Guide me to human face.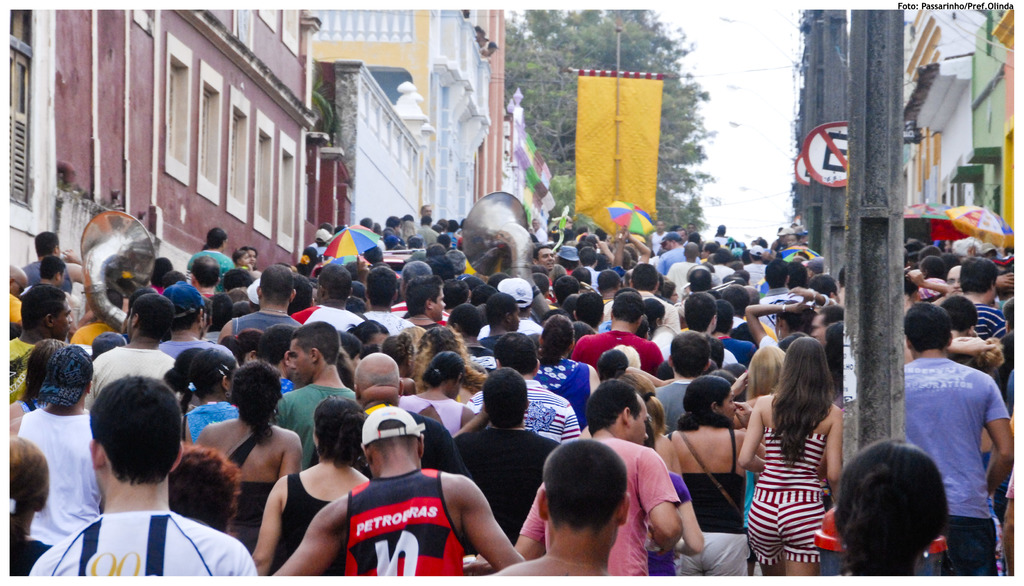
Guidance: (664,234,675,250).
